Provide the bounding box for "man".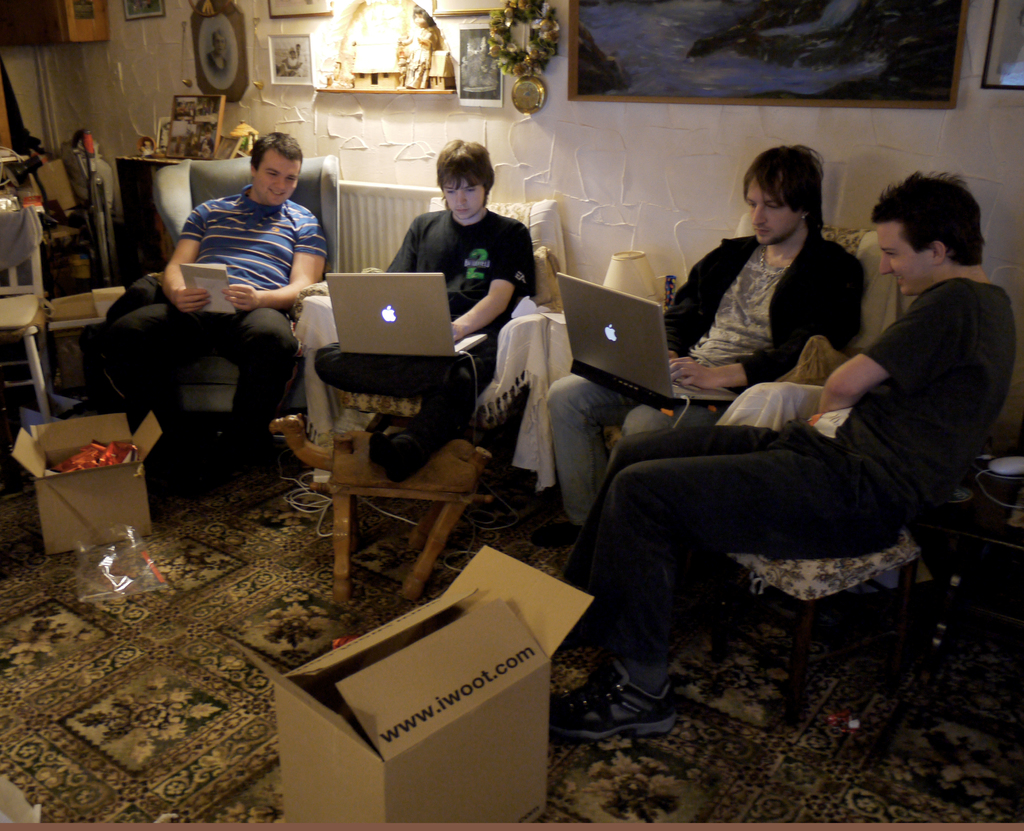
bbox(548, 167, 1014, 745).
